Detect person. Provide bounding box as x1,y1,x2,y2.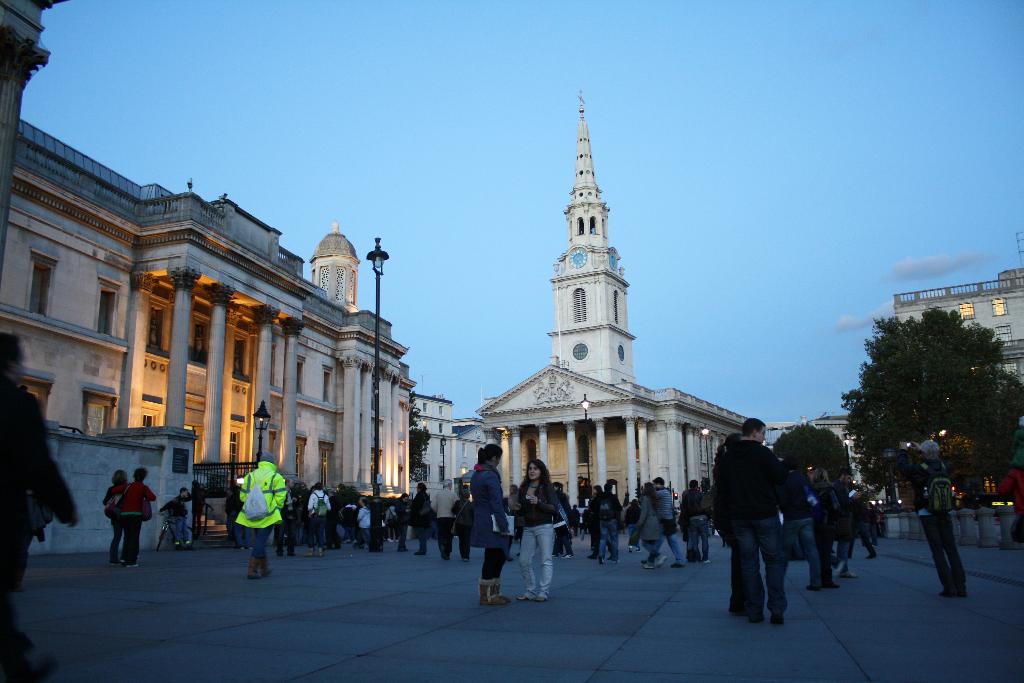
621,498,646,557.
